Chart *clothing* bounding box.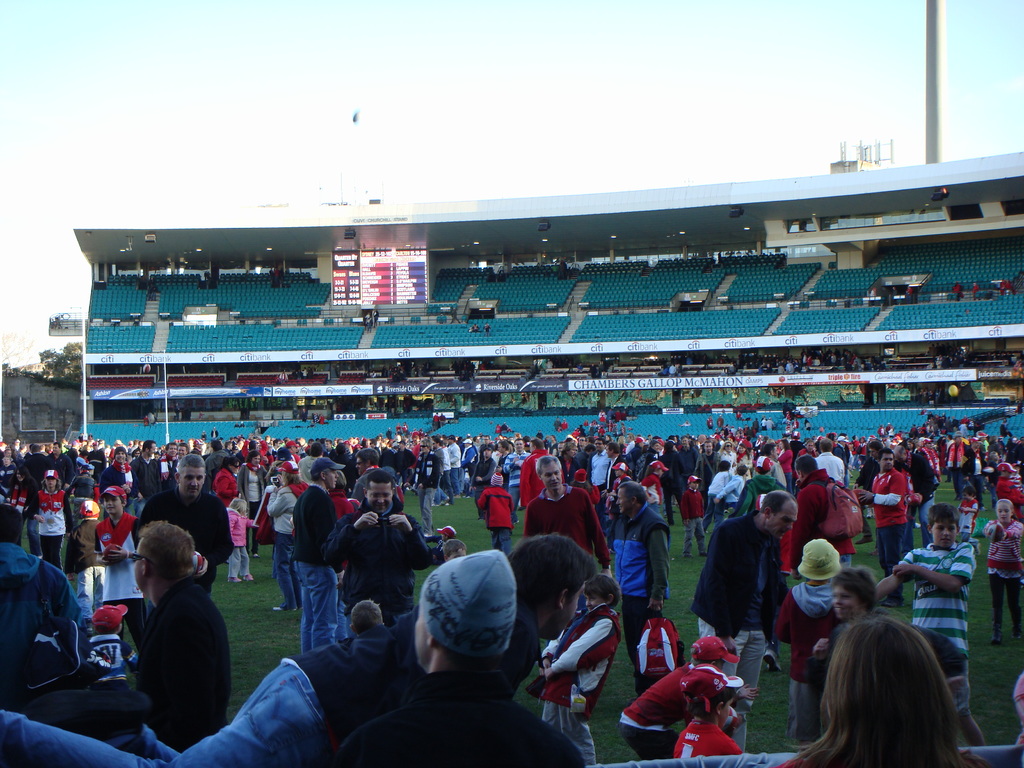
Charted: bbox(19, 447, 45, 488).
